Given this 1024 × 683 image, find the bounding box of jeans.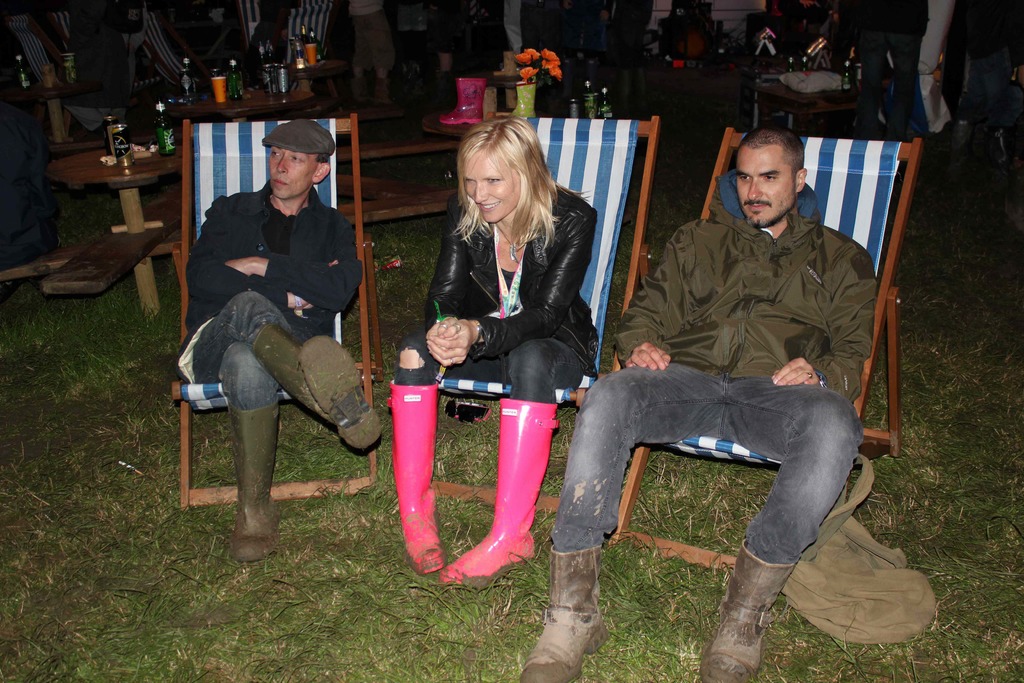
bbox=(188, 286, 284, 411).
